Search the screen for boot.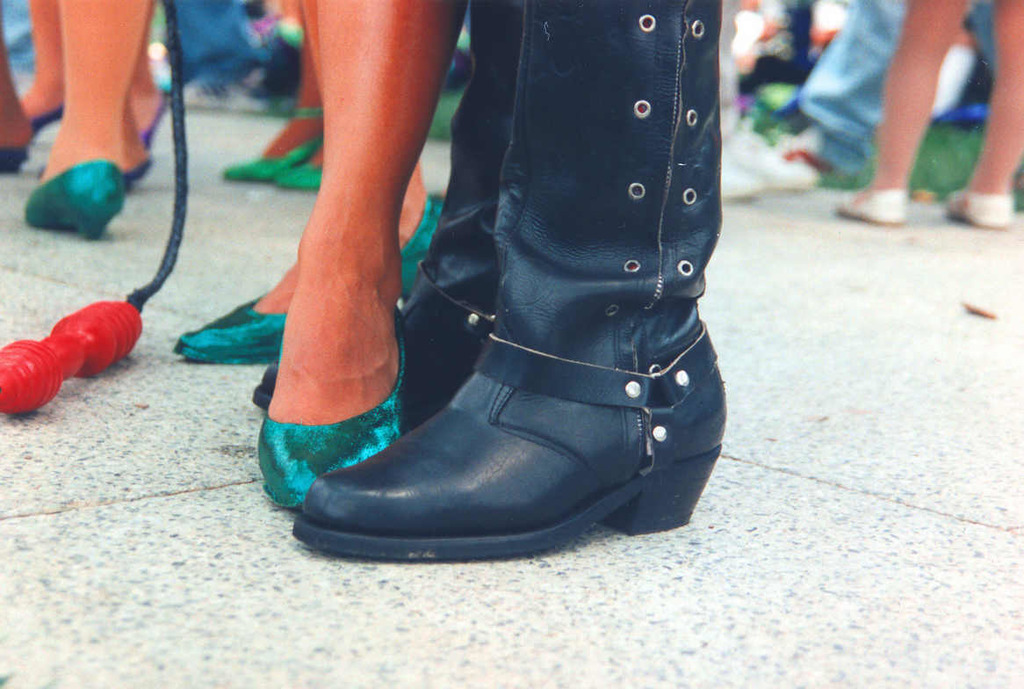
Found at (245, 0, 516, 424).
